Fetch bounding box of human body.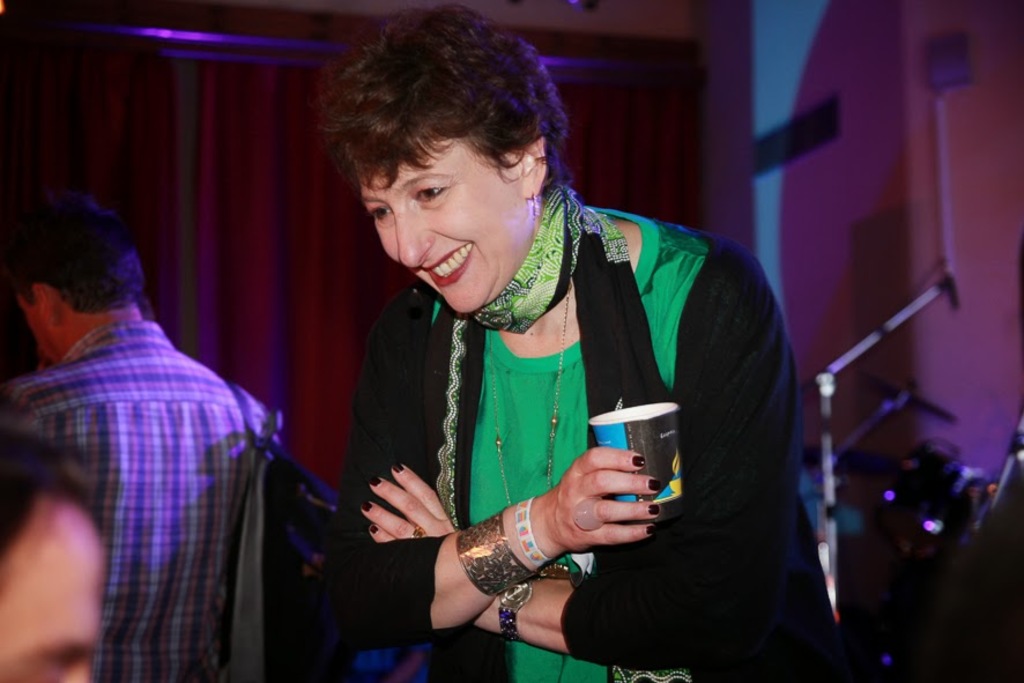
Bbox: (x1=22, y1=190, x2=292, y2=673).
